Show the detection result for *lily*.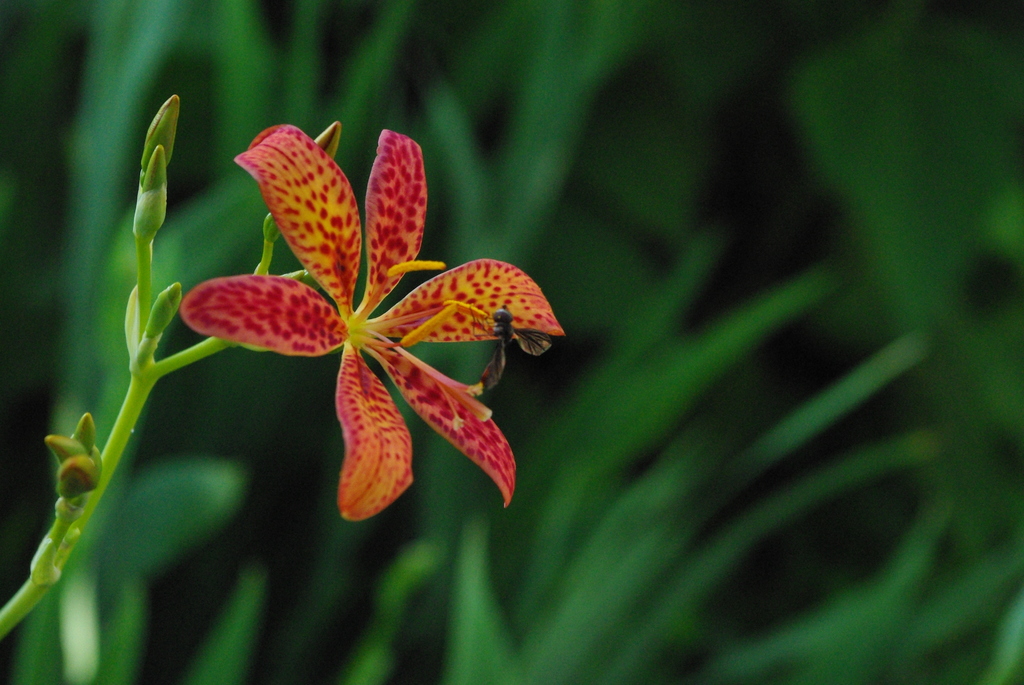
{"x1": 177, "y1": 122, "x2": 567, "y2": 524}.
